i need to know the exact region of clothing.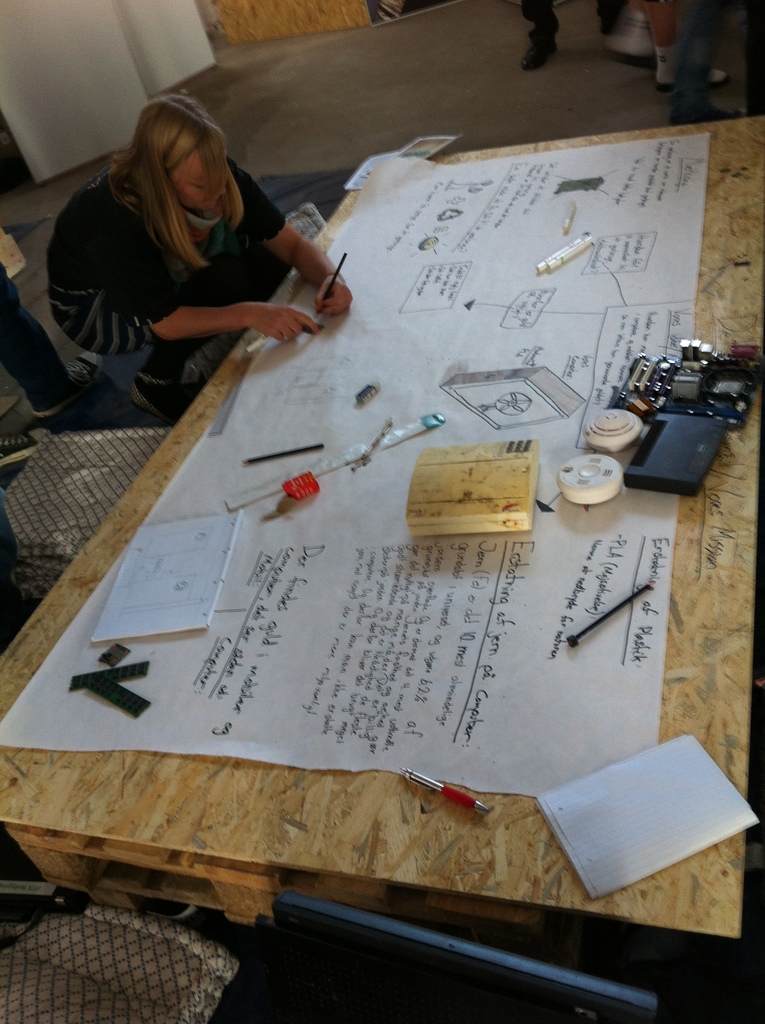
Region: bbox(44, 143, 340, 364).
